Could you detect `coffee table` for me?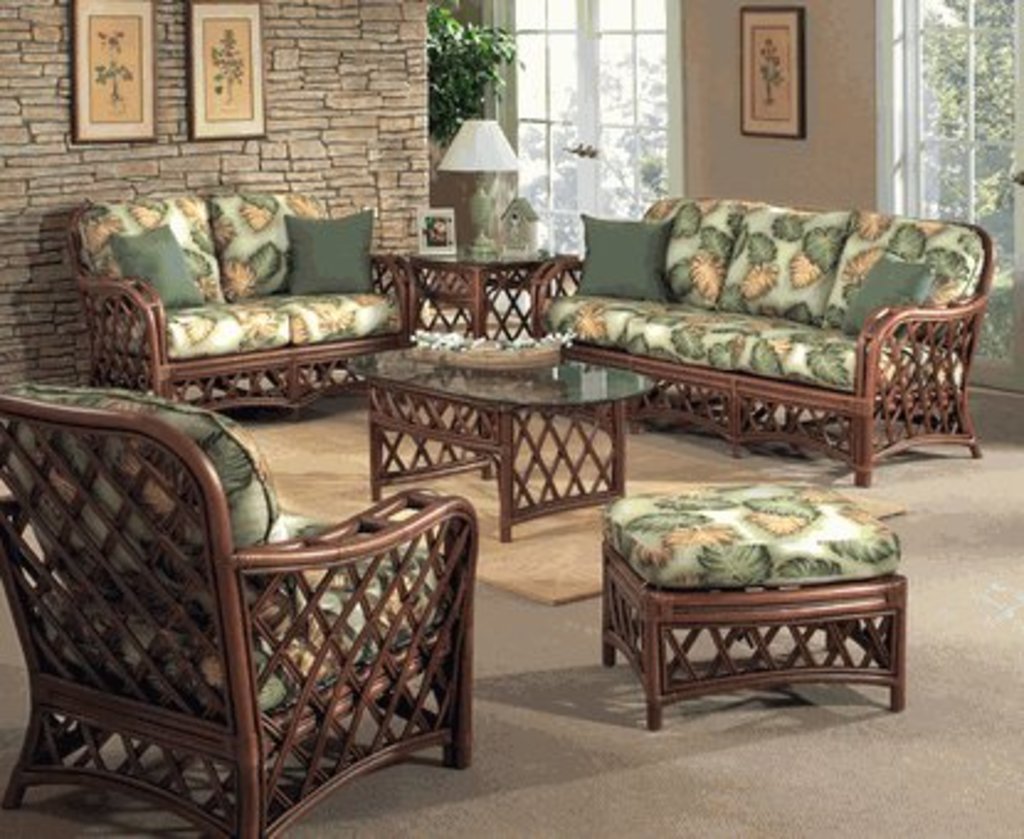
Detection result: 353 318 651 523.
